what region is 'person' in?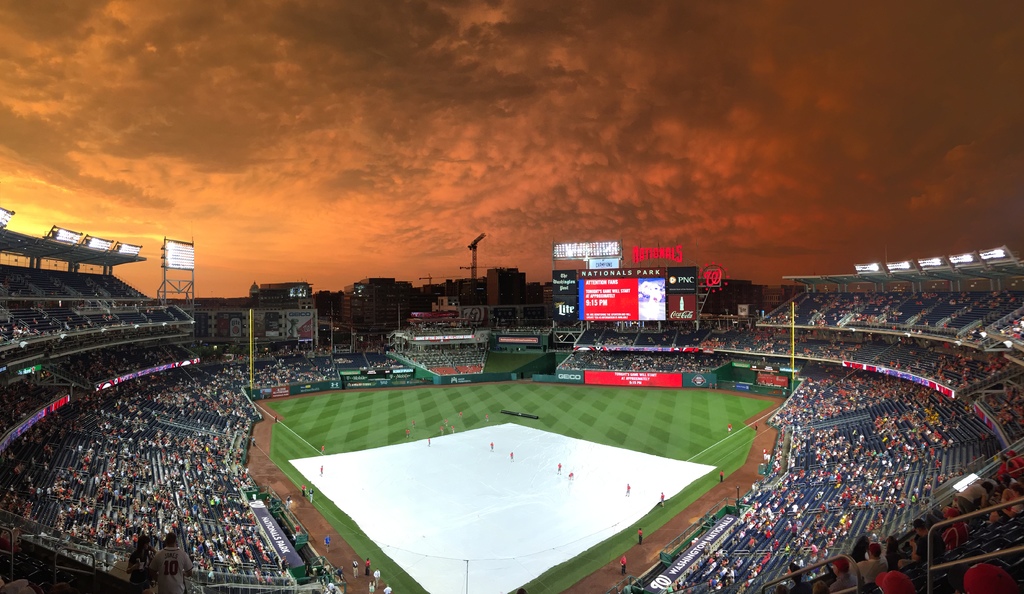
[659,491,666,510].
